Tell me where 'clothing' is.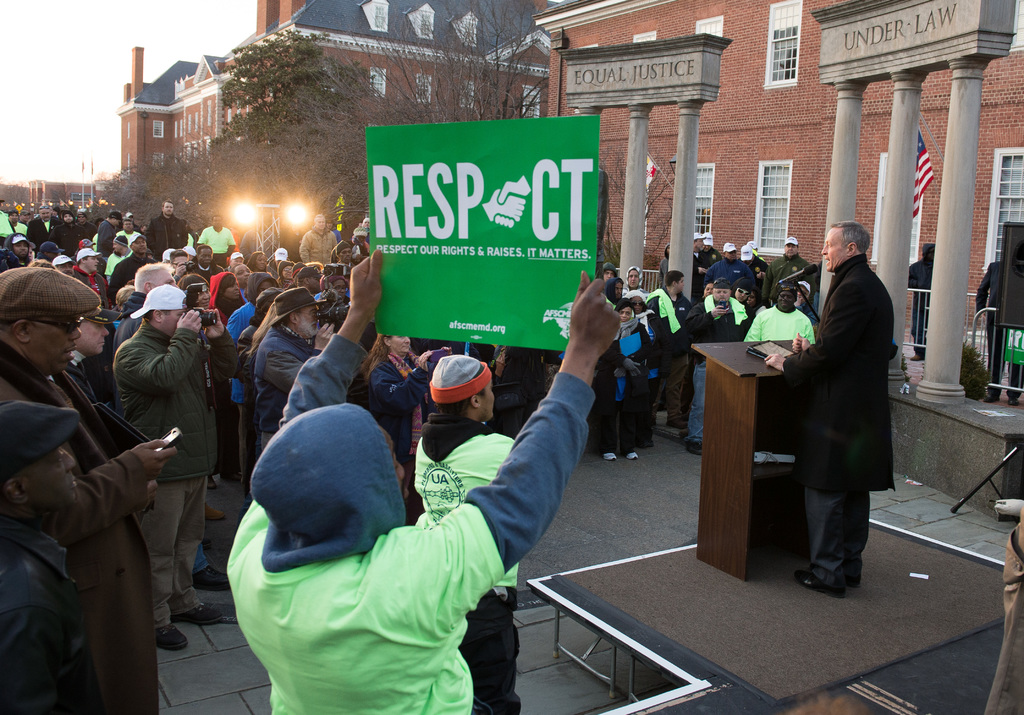
'clothing' is at 815, 262, 826, 289.
